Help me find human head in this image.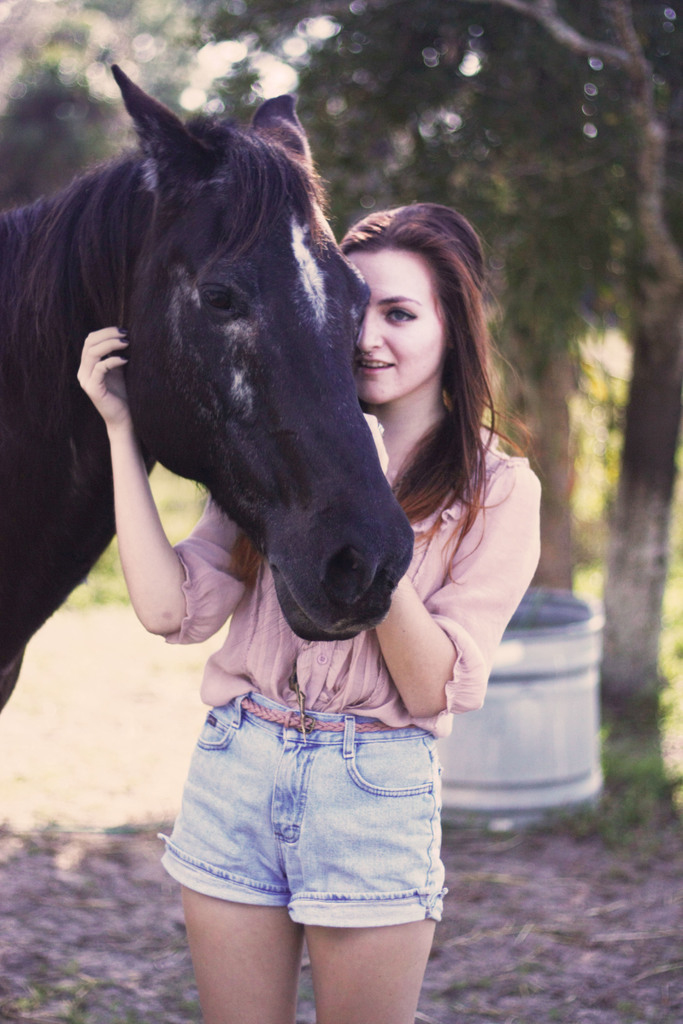
Found it: (x1=348, y1=188, x2=493, y2=444).
